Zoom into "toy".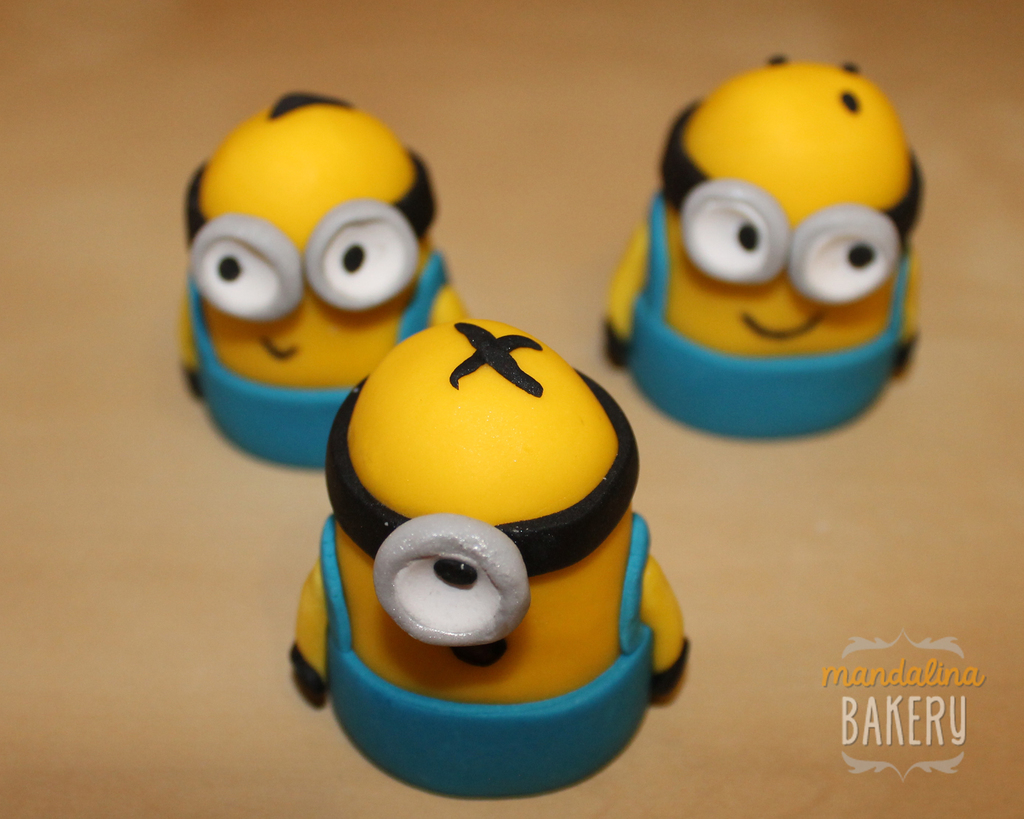
Zoom target: l=602, t=81, r=925, b=468.
